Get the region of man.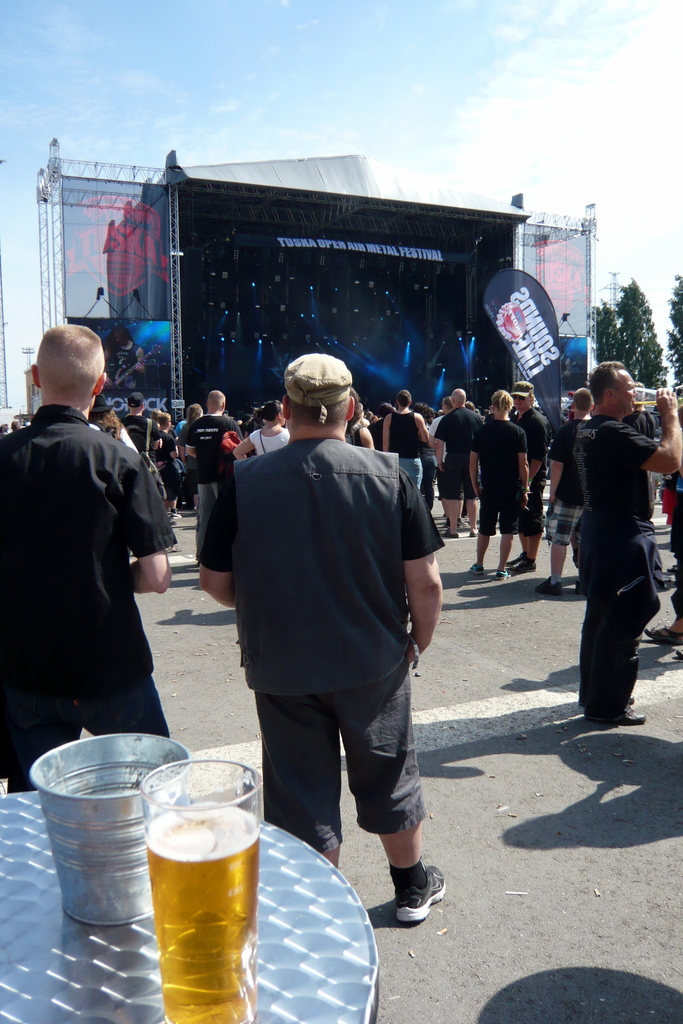
select_region(193, 357, 439, 899).
